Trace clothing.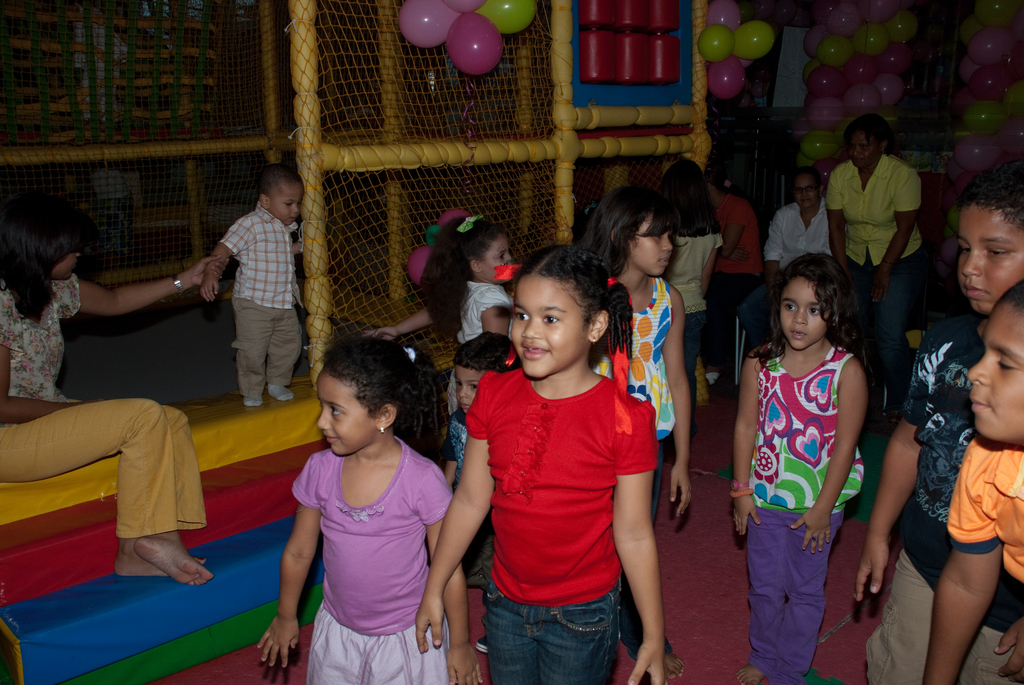
Traced to {"left": 819, "top": 159, "right": 929, "bottom": 331}.
